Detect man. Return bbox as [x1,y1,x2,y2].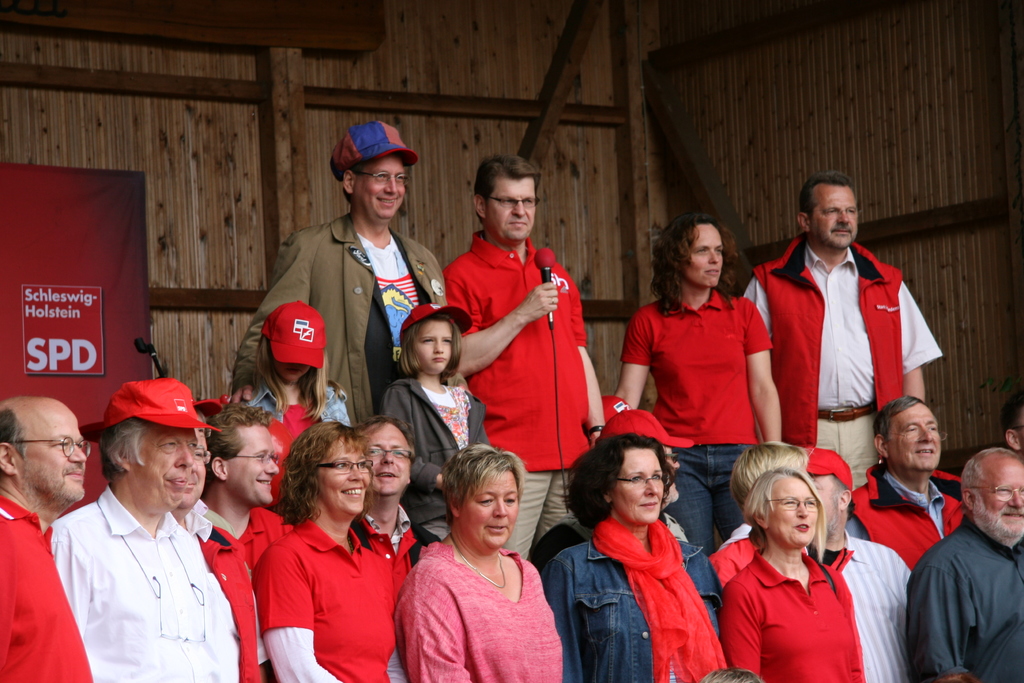
[0,395,92,680].
